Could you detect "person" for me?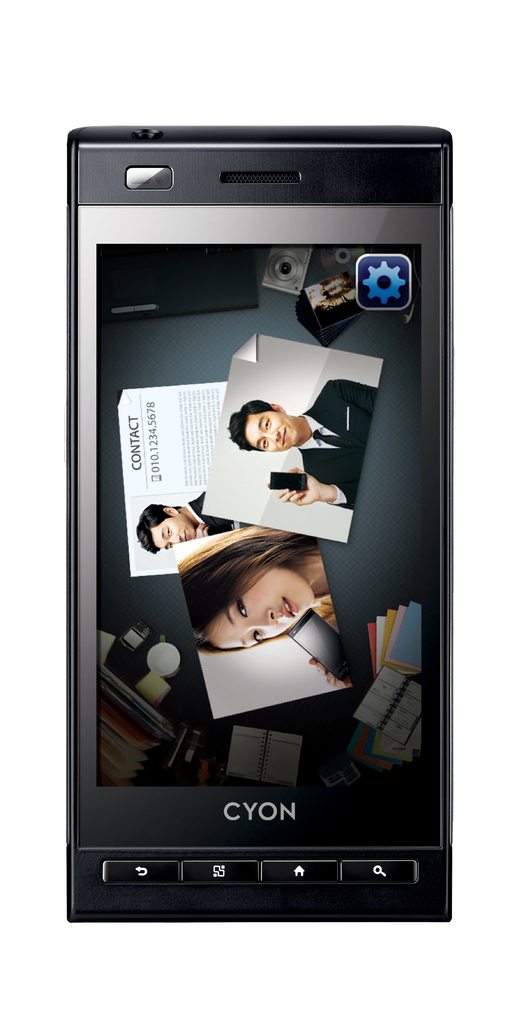
Detection result: left=183, top=525, right=352, bottom=693.
